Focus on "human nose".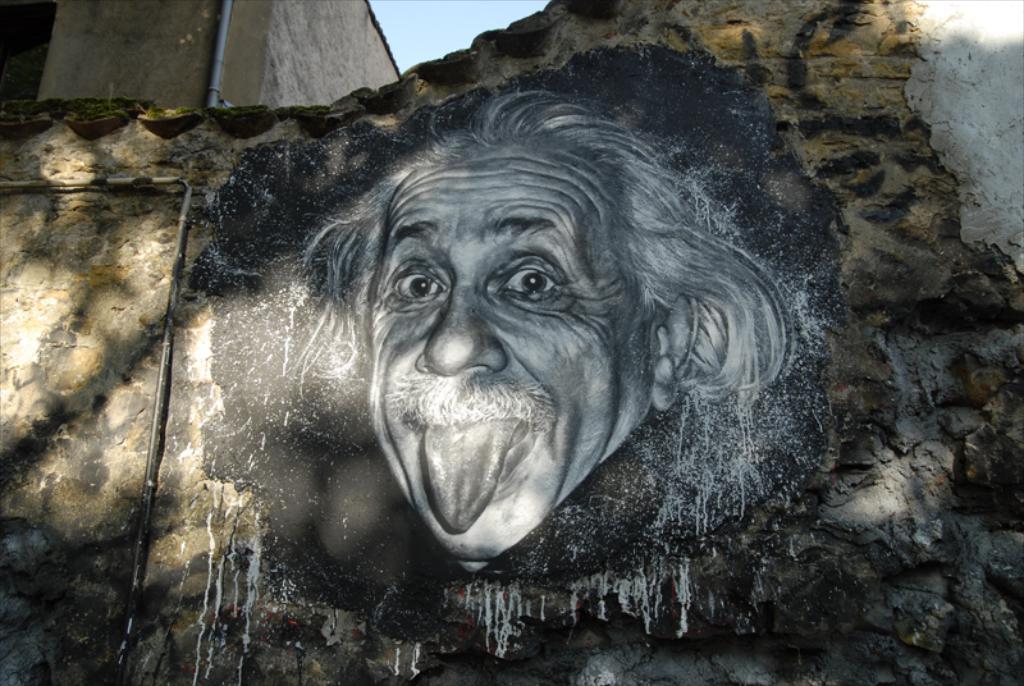
Focused at box=[412, 271, 503, 375].
